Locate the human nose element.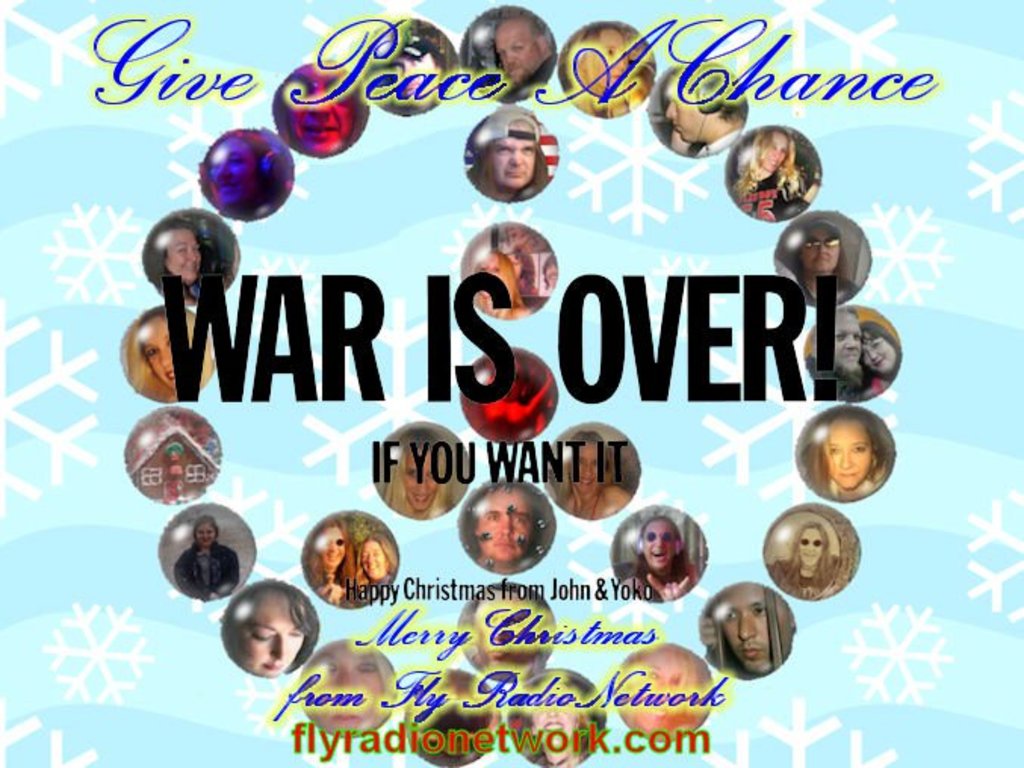
Element bbox: l=498, t=516, r=511, b=535.
